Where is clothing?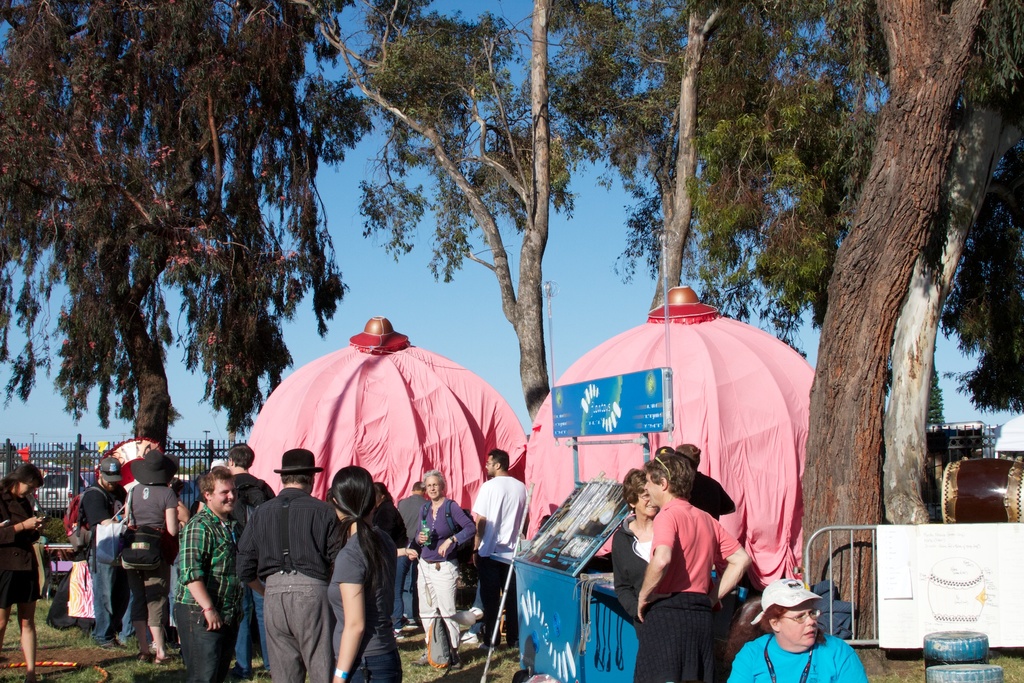
[x1=121, y1=475, x2=179, y2=629].
